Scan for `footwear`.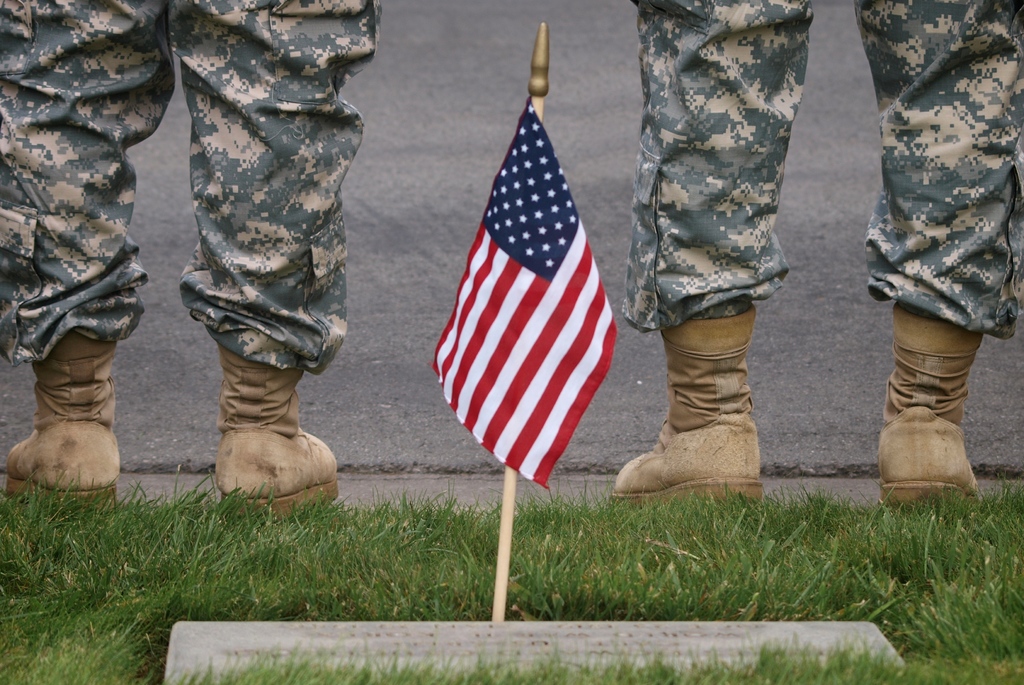
Scan result: [x1=634, y1=318, x2=775, y2=509].
